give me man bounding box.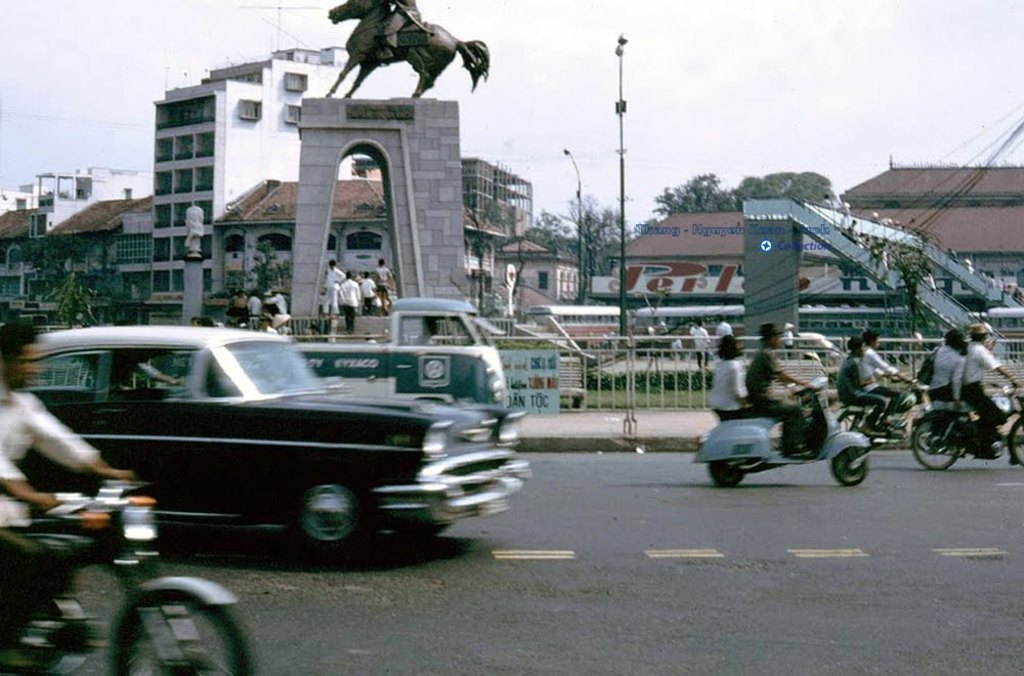
detection(0, 314, 132, 636).
